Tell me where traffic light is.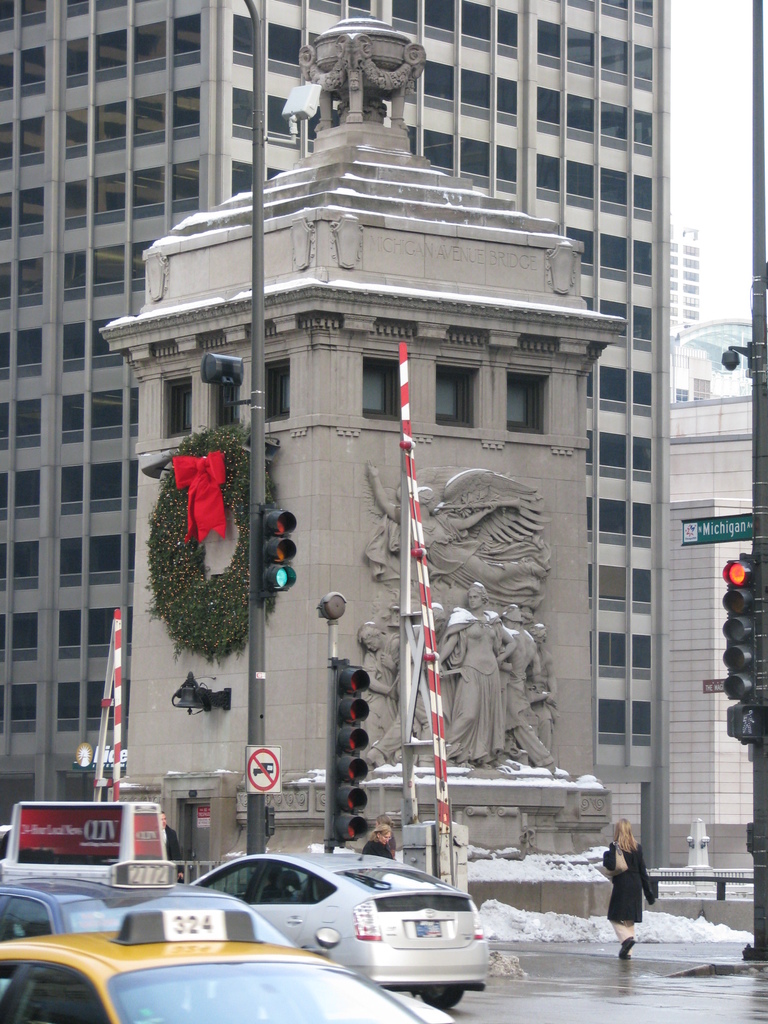
traffic light is at rect(332, 657, 370, 847).
